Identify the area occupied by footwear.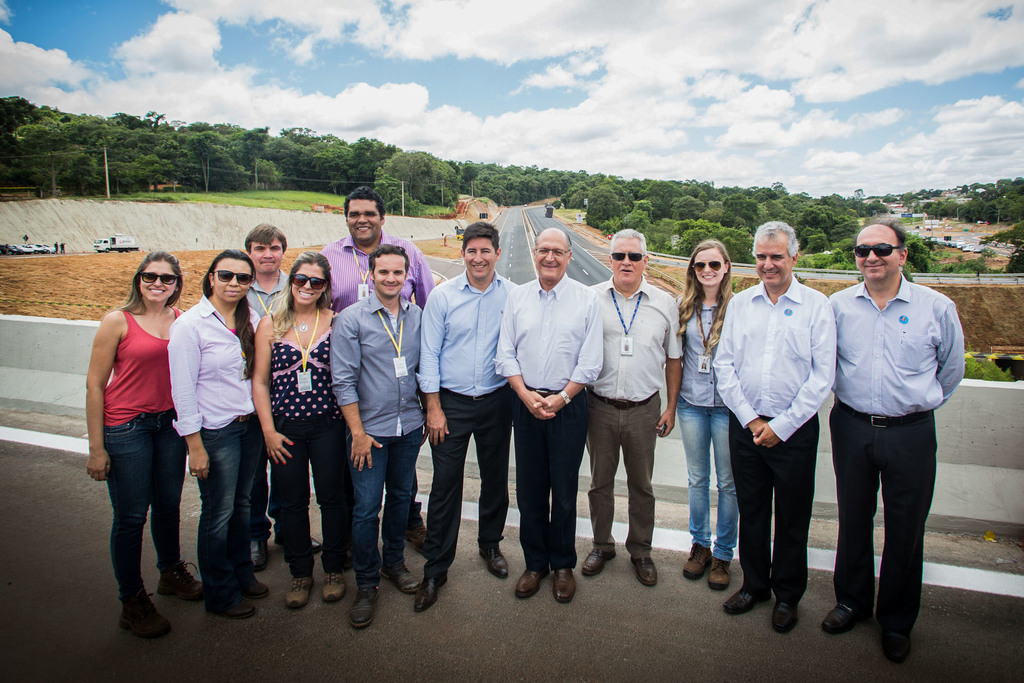
Area: 252 536 267 566.
